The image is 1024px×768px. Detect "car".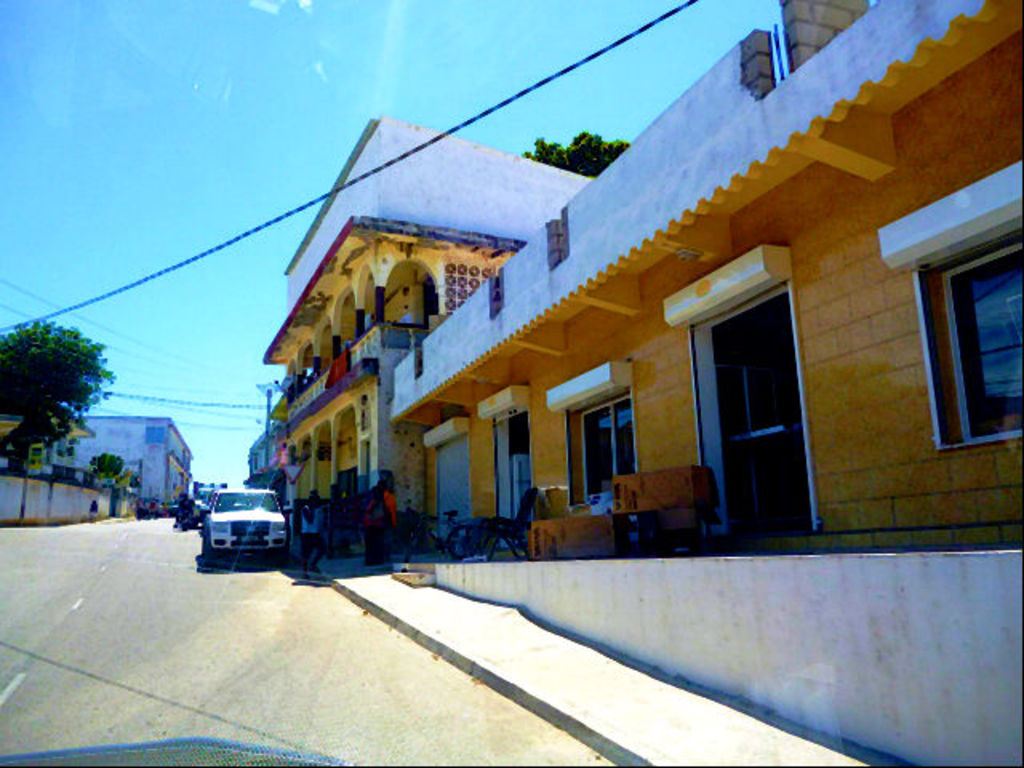
Detection: (x1=181, y1=483, x2=288, y2=571).
